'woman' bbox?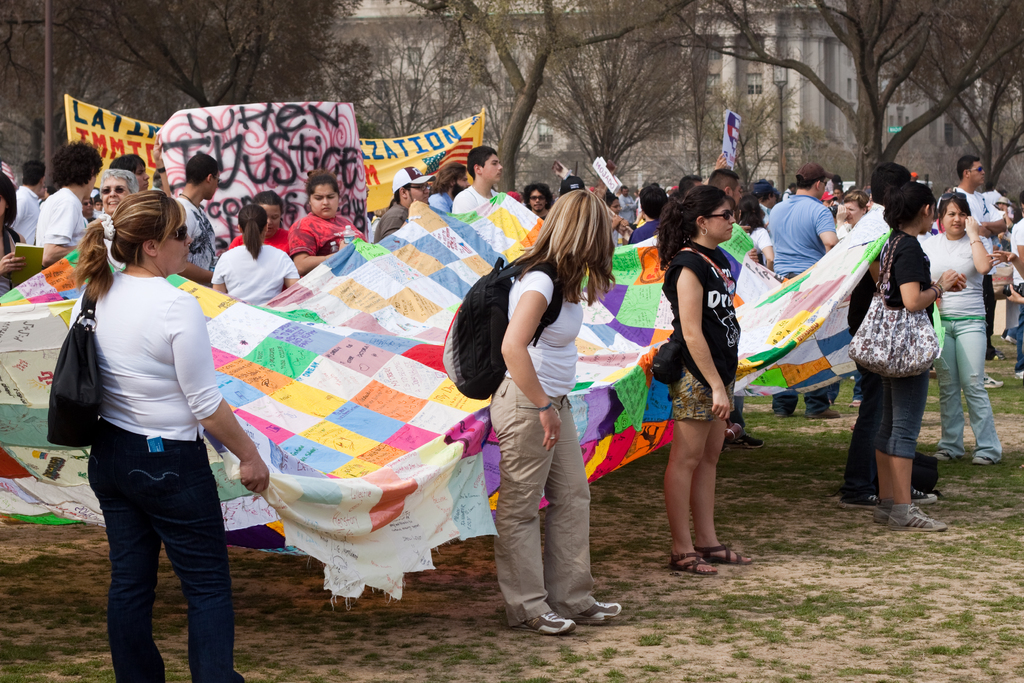
pyautogui.locateOnScreen(488, 181, 615, 633)
